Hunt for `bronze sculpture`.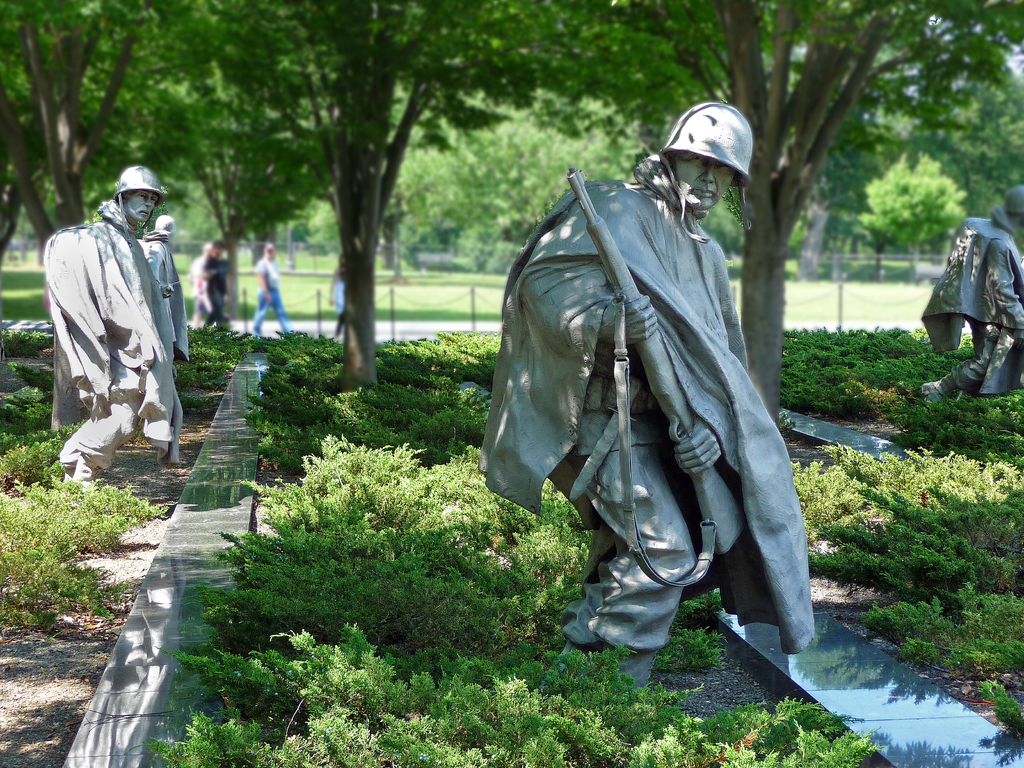
Hunted down at <region>921, 182, 1023, 406</region>.
